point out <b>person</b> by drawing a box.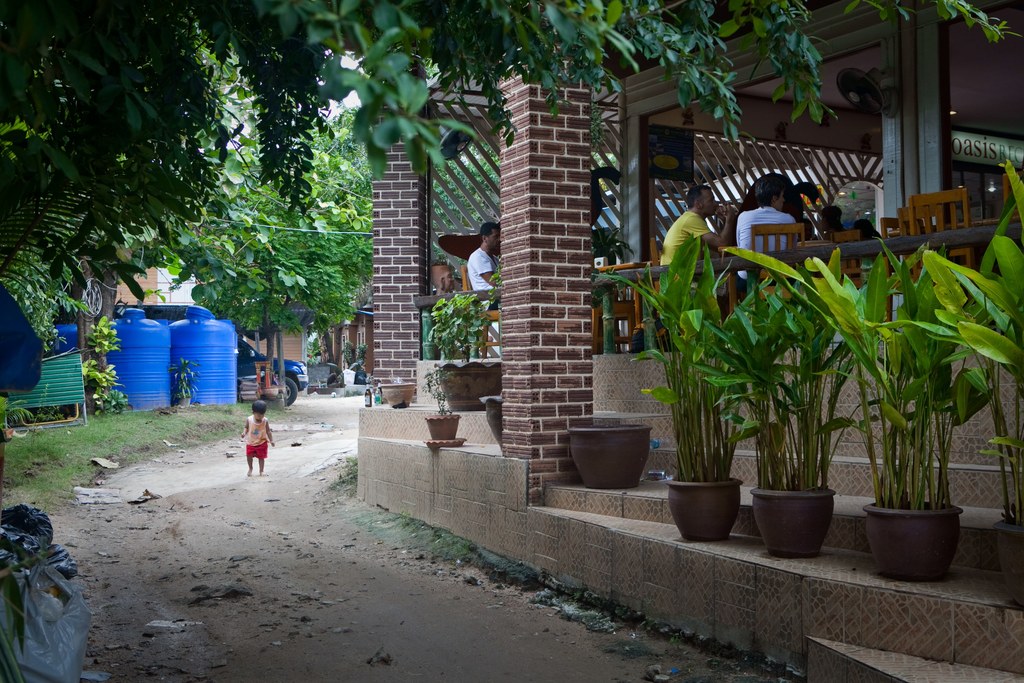
select_region(239, 400, 276, 476).
